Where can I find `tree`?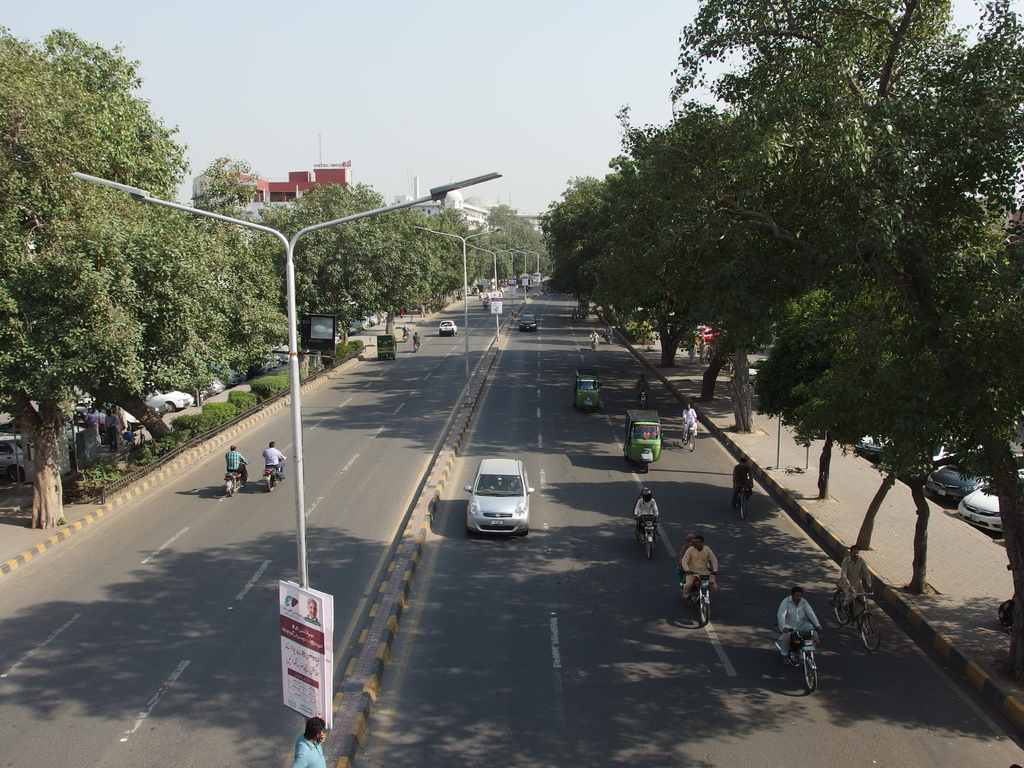
You can find it at 392/200/468/314.
